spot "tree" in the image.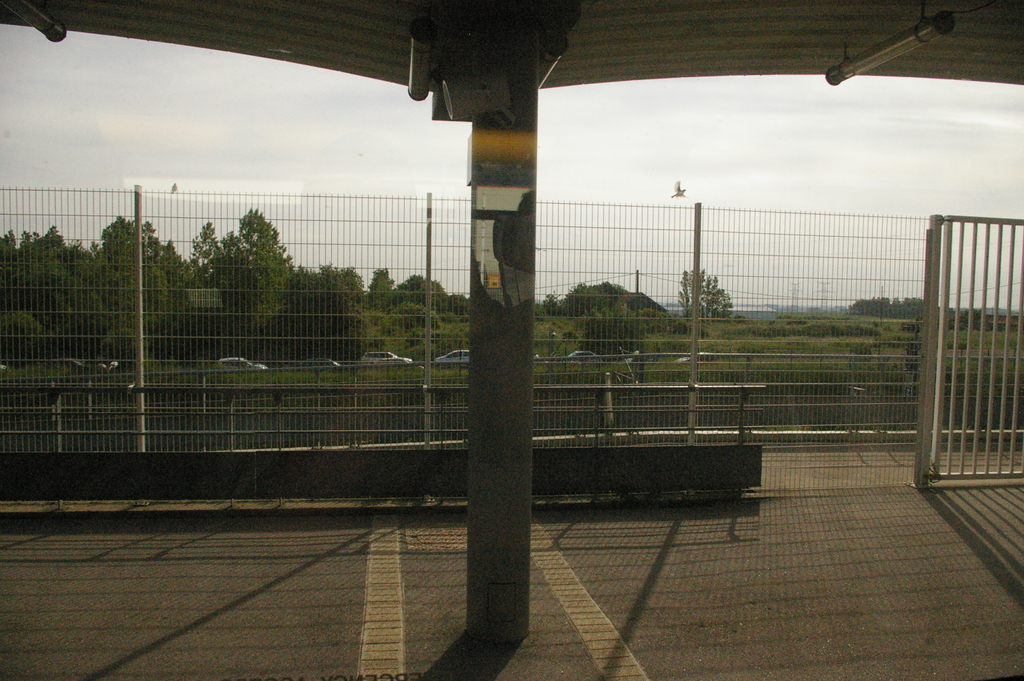
"tree" found at box=[205, 196, 286, 290].
